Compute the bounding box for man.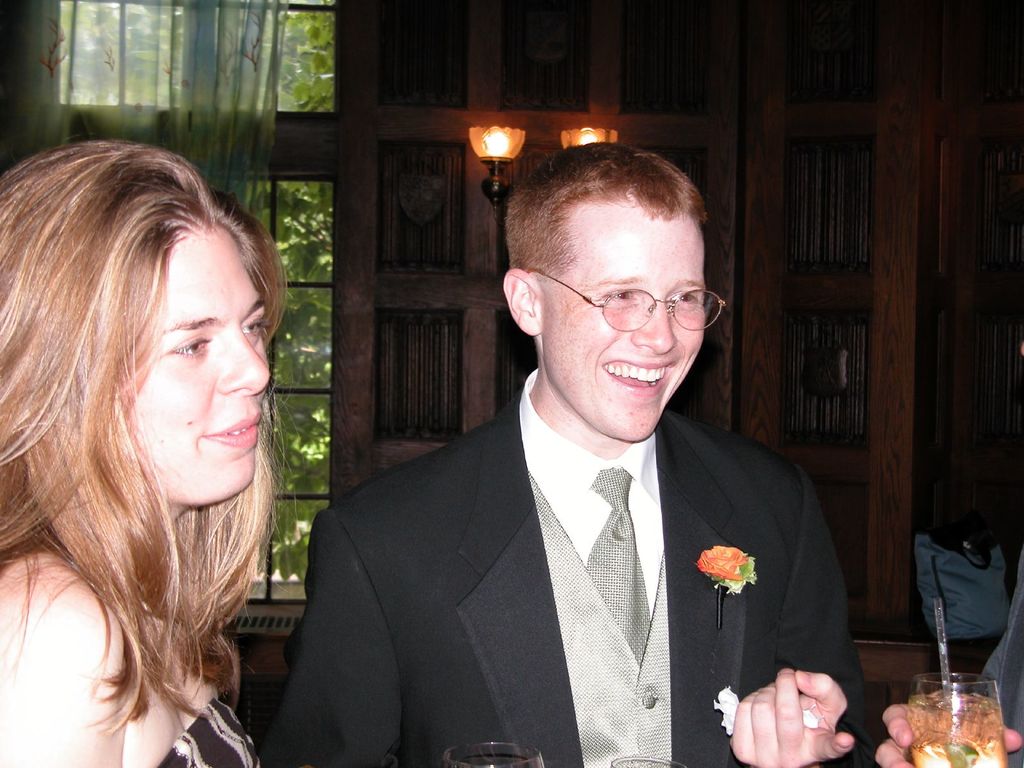
detection(874, 338, 1023, 767).
